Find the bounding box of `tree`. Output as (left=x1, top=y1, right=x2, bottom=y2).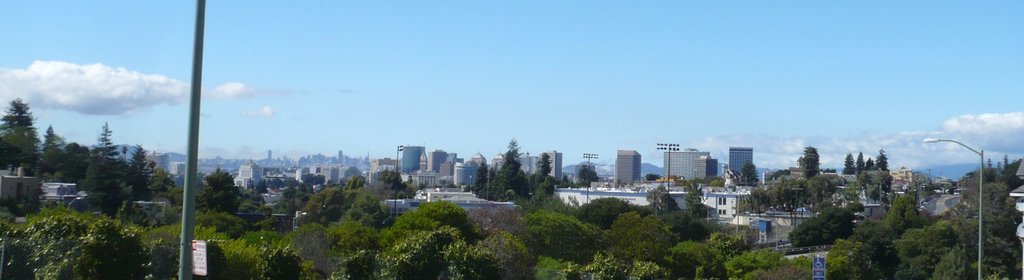
(left=792, top=216, right=834, bottom=246).
